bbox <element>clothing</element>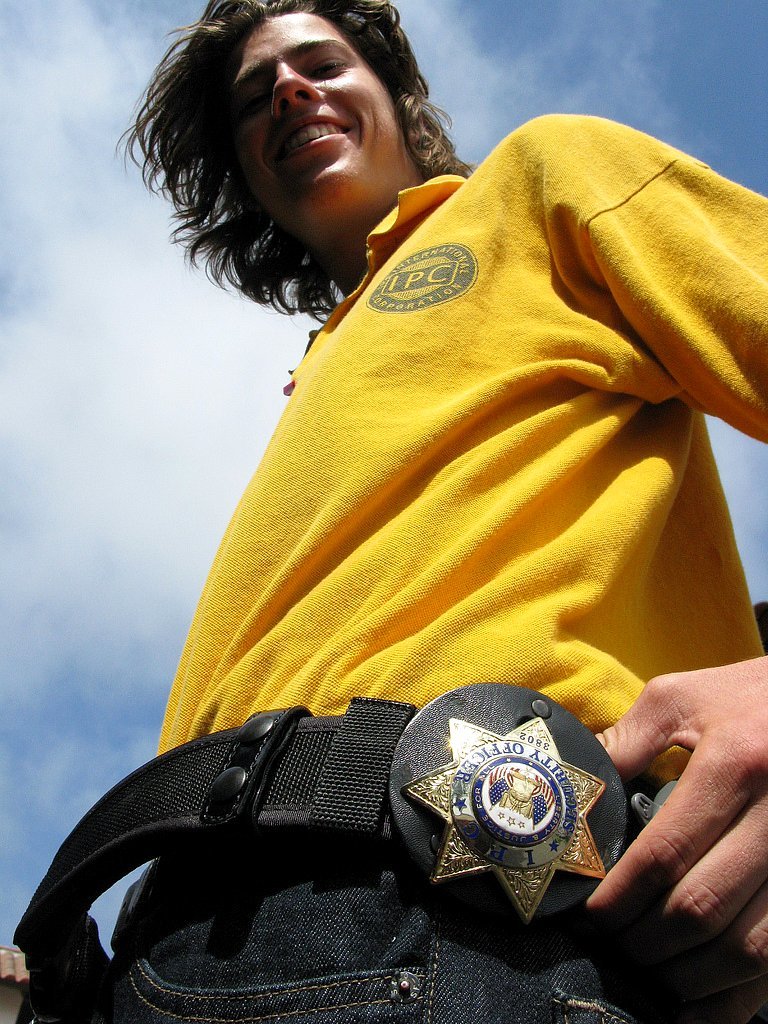
103/117/740/944
